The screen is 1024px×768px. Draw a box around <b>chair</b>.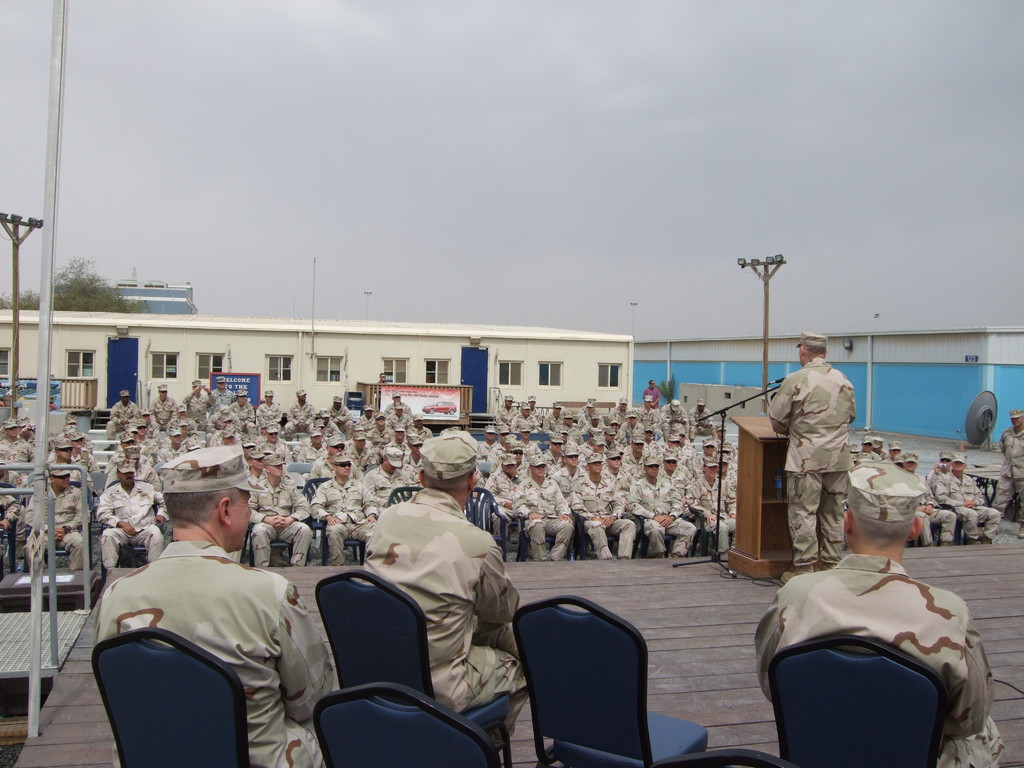
<box>323,531,372,565</box>.
